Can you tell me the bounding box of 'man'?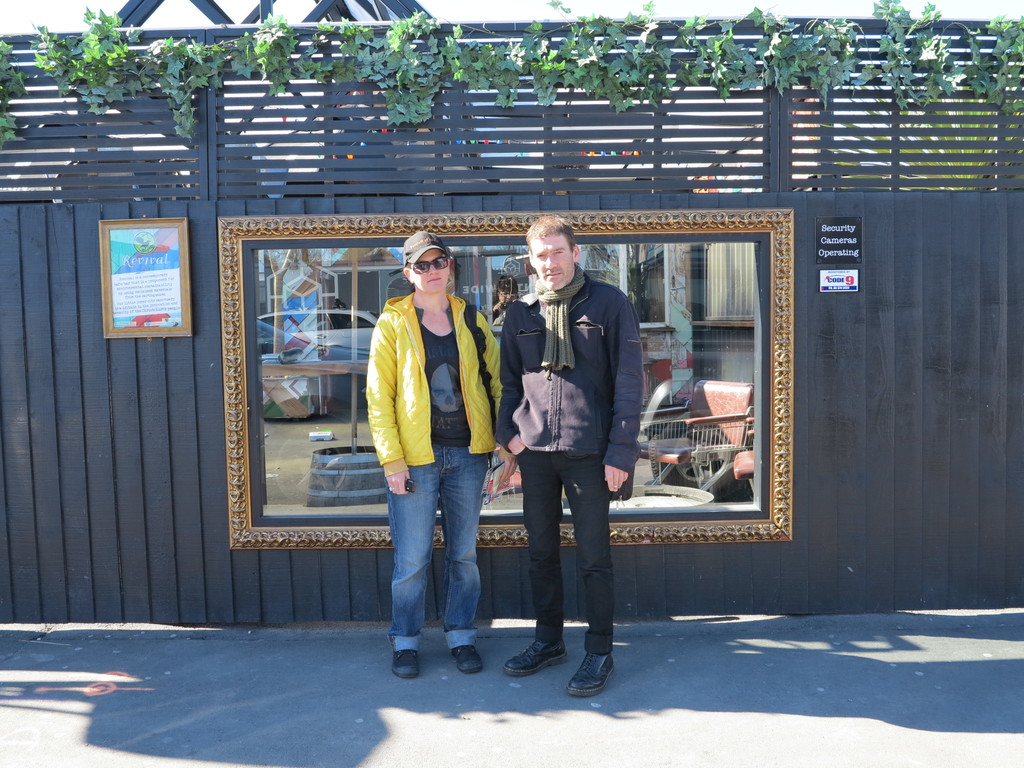
locate(483, 216, 628, 677).
